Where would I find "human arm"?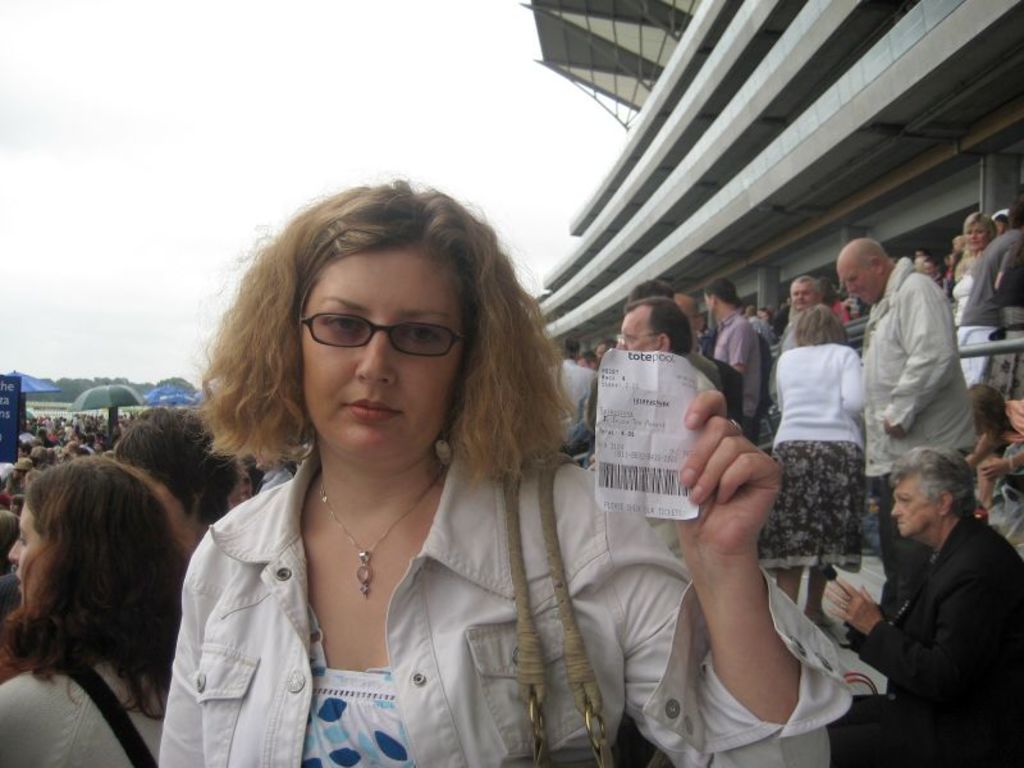
At box=[625, 399, 828, 758].
